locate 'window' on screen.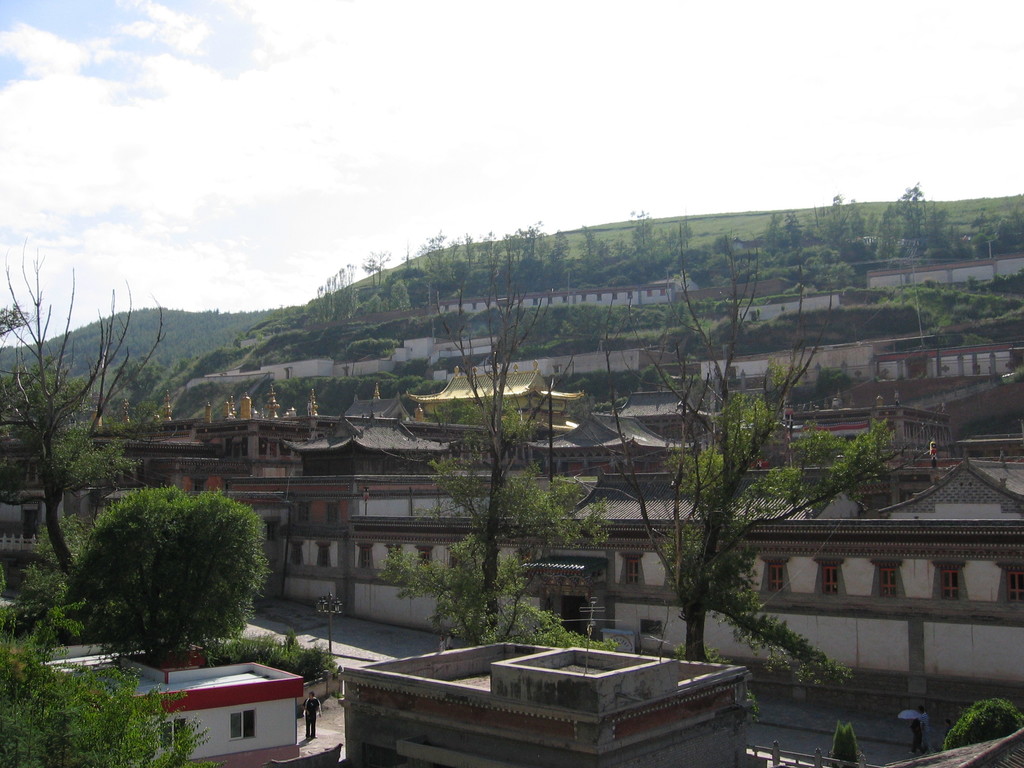
On screen at Rect(163, 719, 186, 750).
